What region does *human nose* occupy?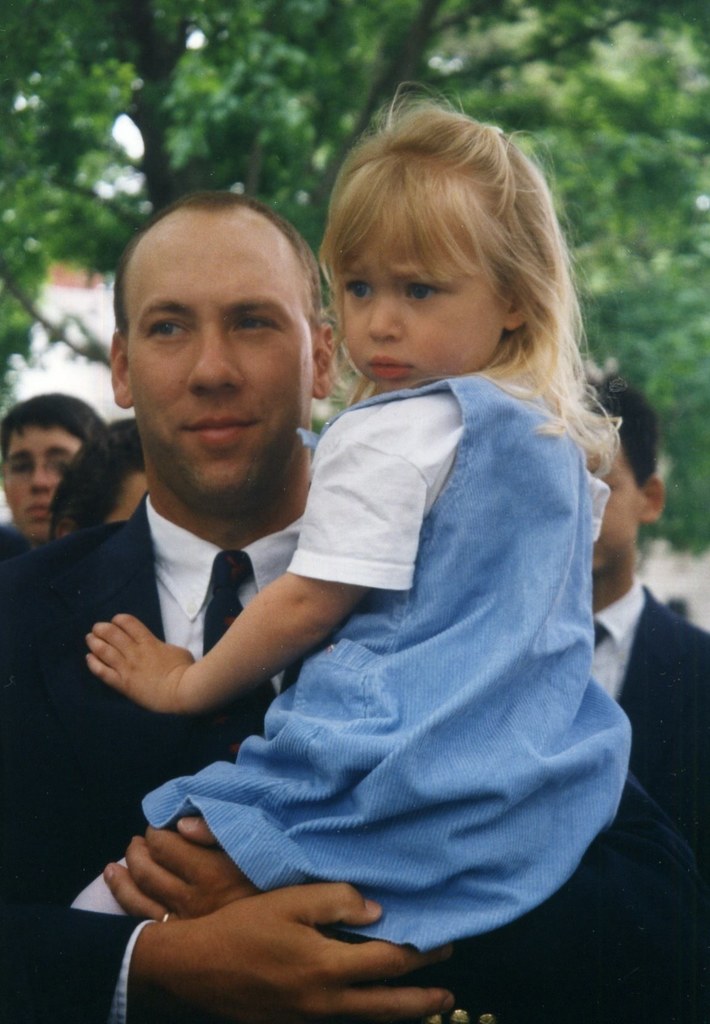
pyautogui.locateOnScreen(29, 463, 58, 495).
